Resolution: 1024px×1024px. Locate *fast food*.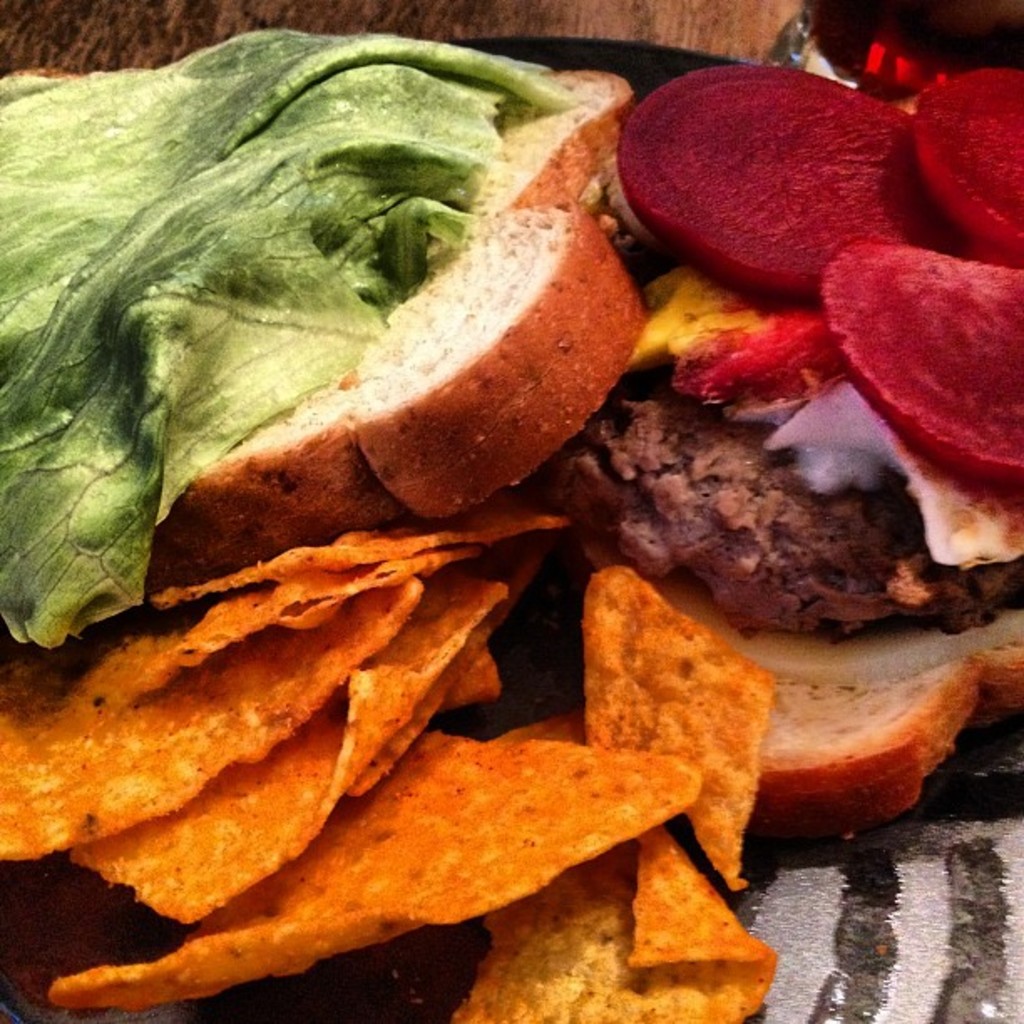
detection(0, 0, 860, 954).
